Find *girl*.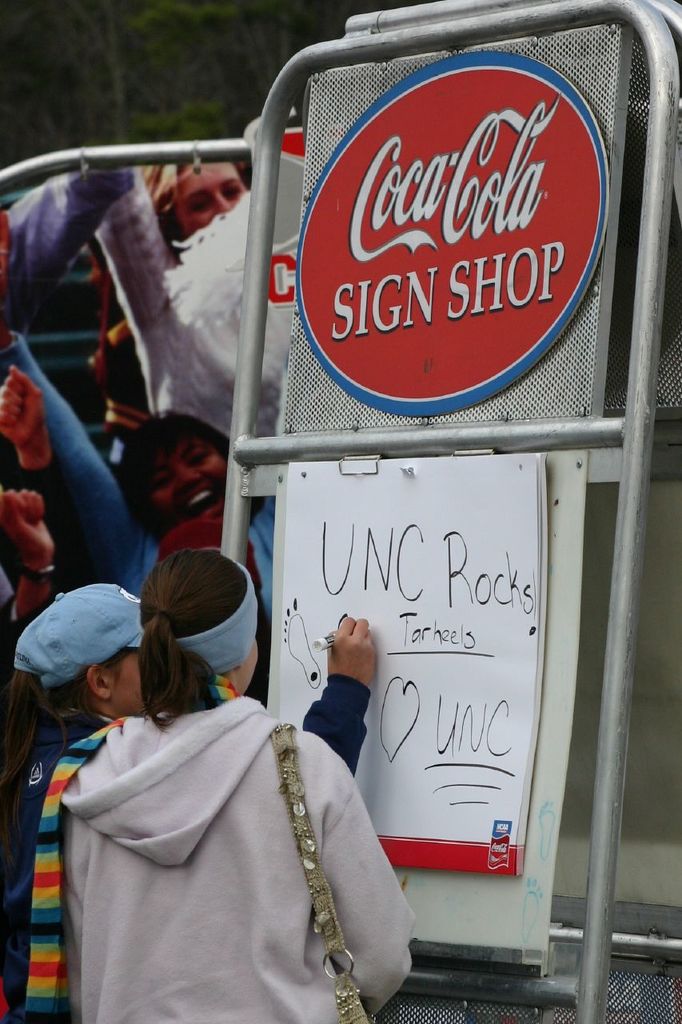
{"x1": 0, "y1": 586, "x2": 381, "y2": 1023}.
